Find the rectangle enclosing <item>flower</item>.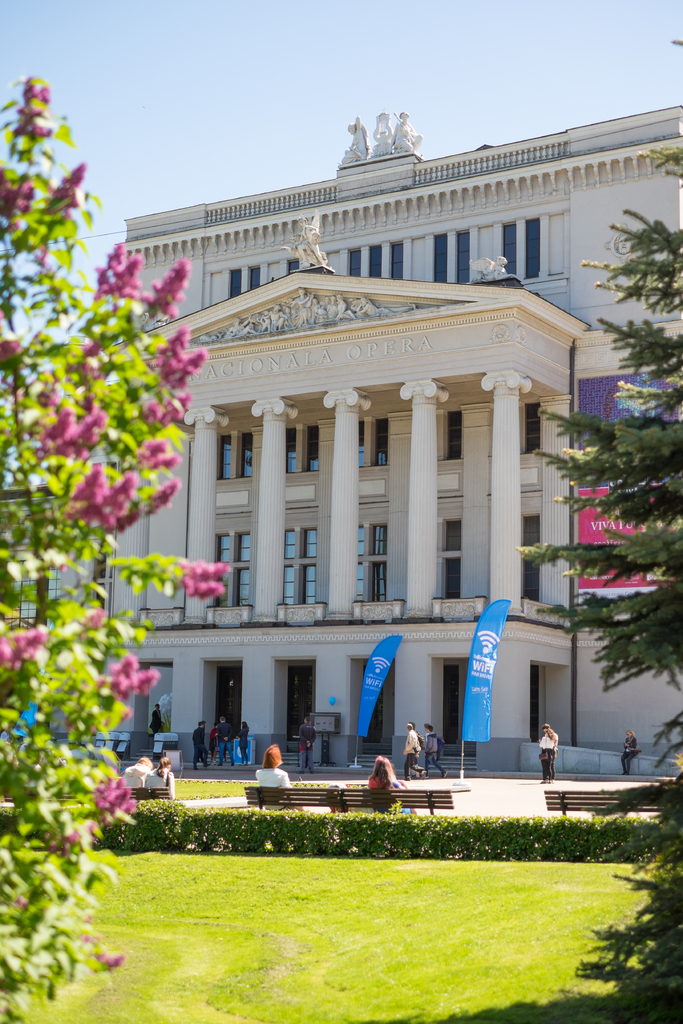
bbox(123, 243, 181, 335).
